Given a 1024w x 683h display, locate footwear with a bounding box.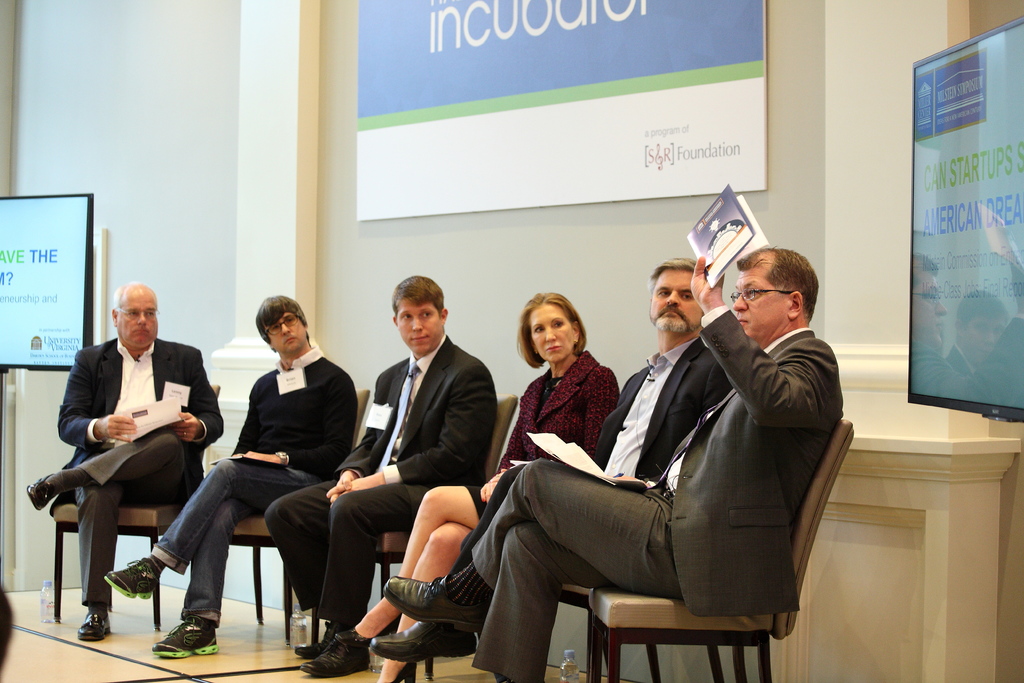
Located: detection(333, 614, 397, 652).
